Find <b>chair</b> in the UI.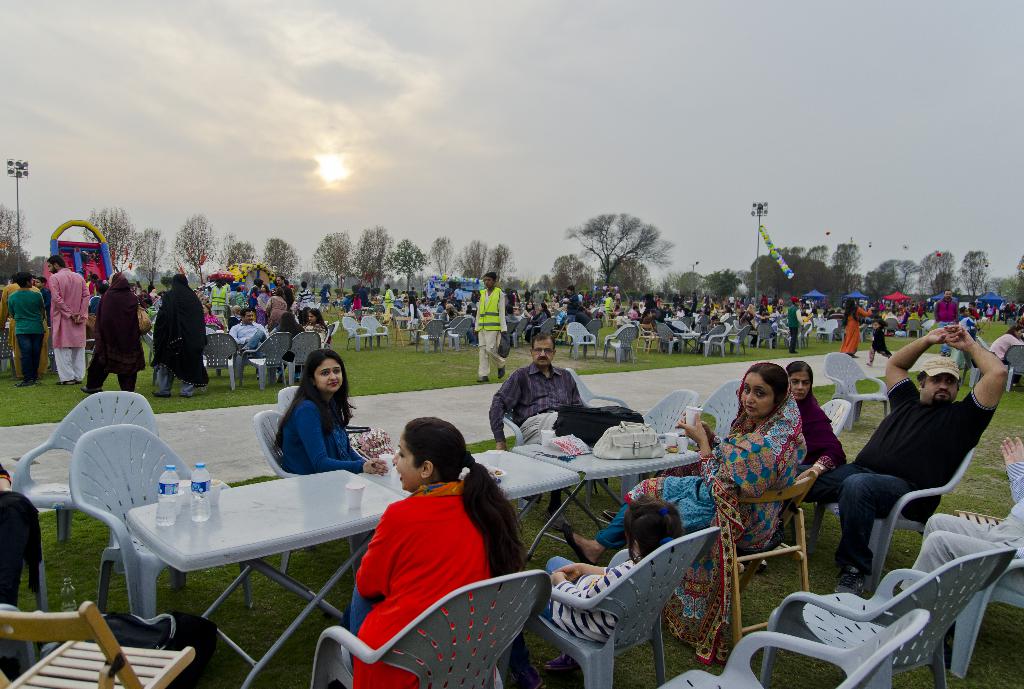
UI element at bbox(700, 326, 729, 360).
